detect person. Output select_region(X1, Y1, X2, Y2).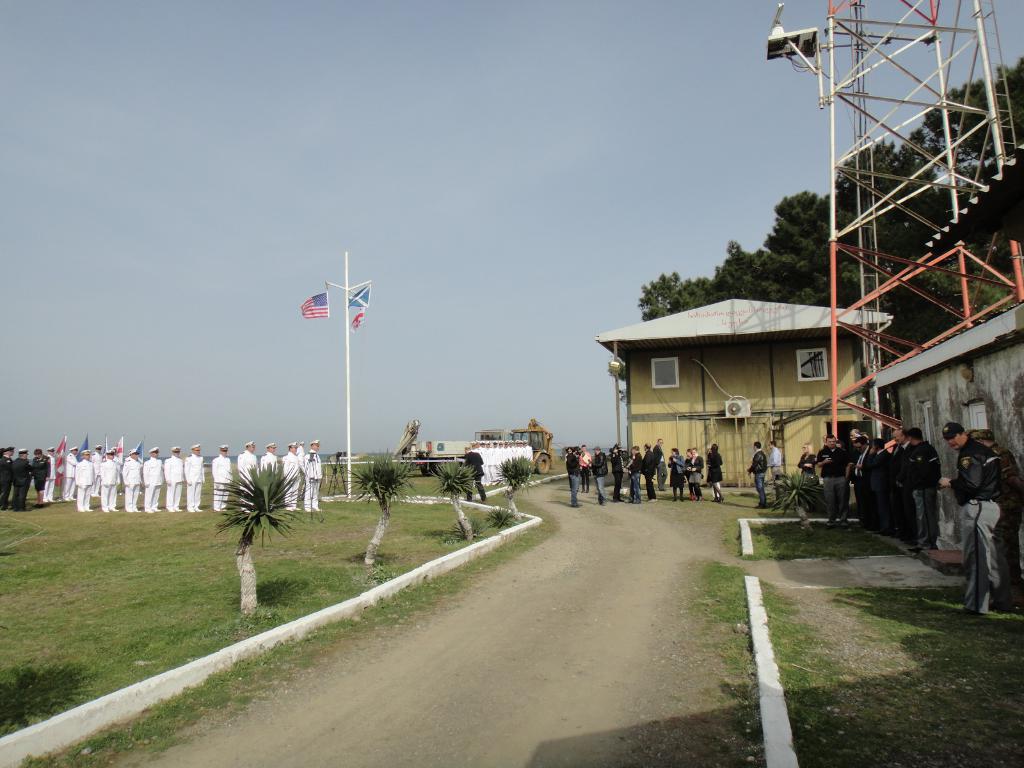
select_region(99, 449, 120, 514).
